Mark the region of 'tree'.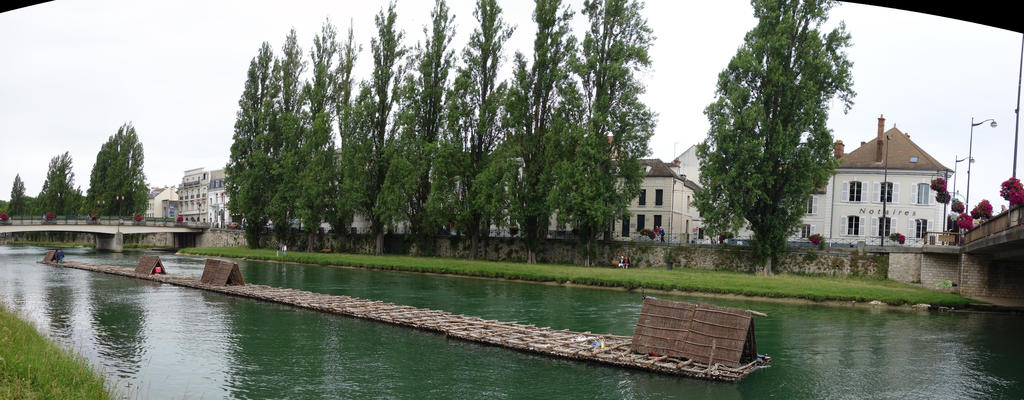
Region: l=998, t=178, r=1023, b=203.
